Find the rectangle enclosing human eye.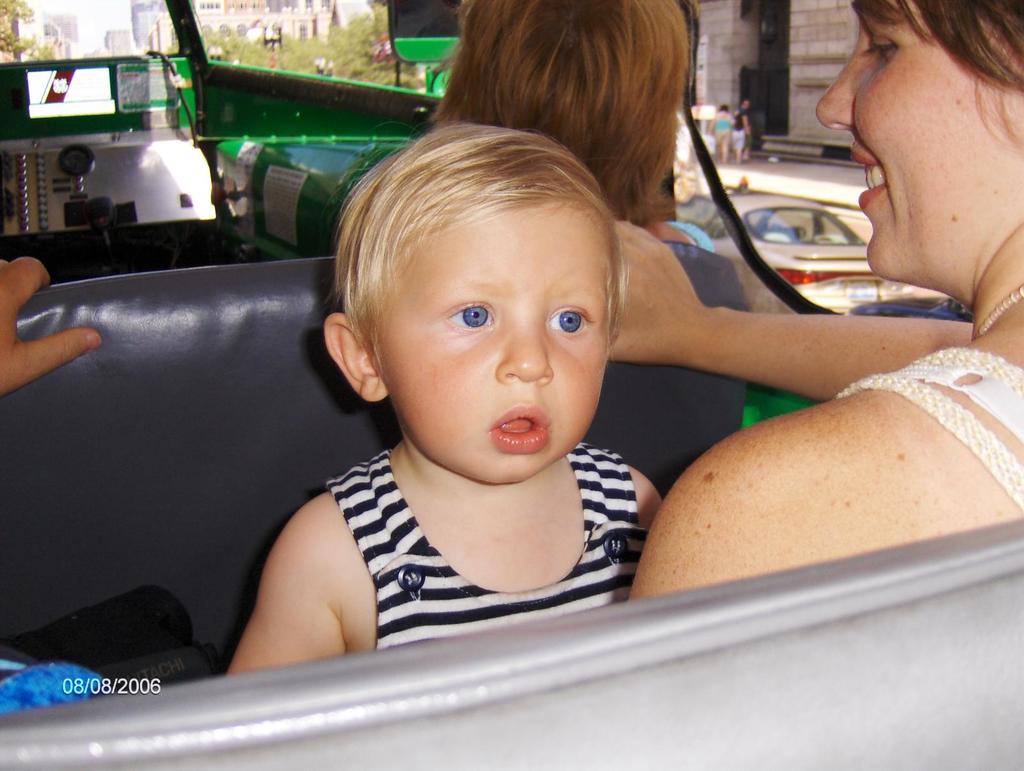
[x1=444, y1=300, x2=499, y2=336].
